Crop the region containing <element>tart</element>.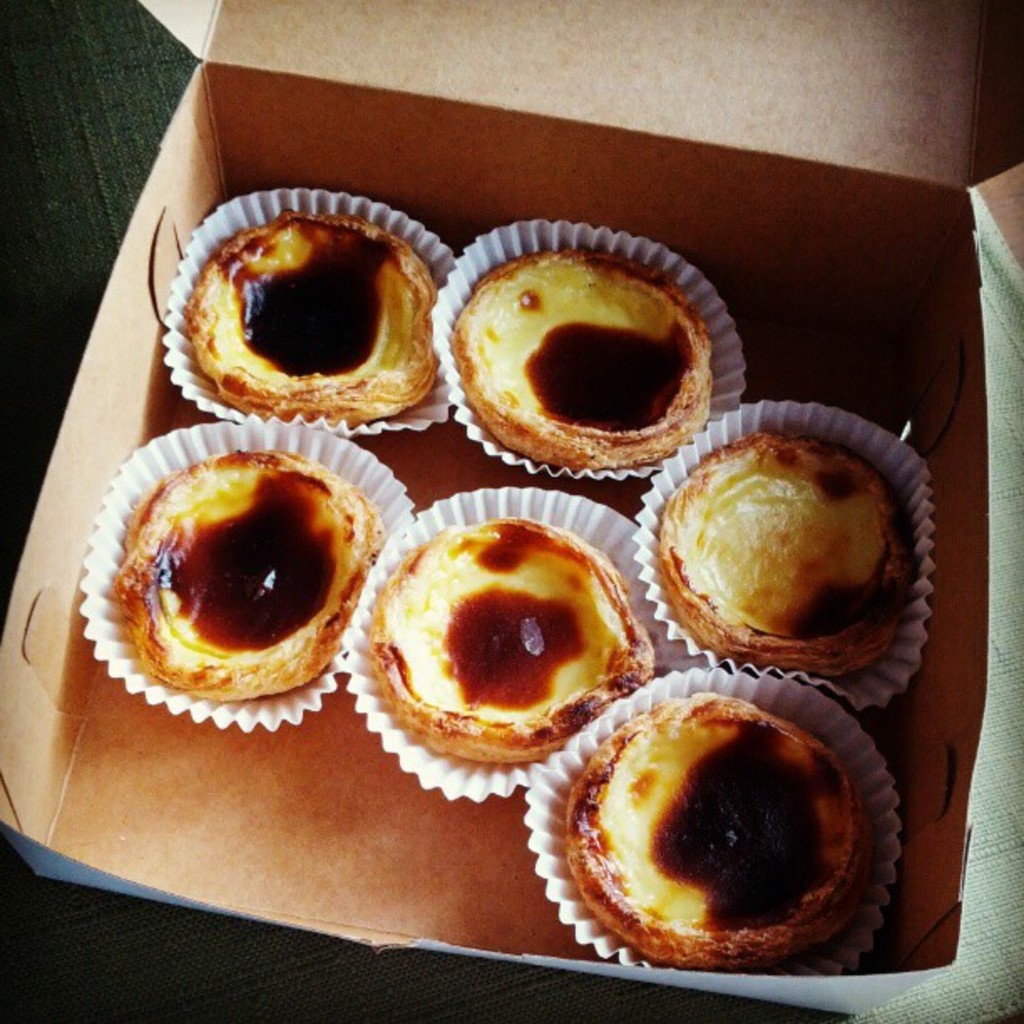
Crop region: 176:201:442:423.
